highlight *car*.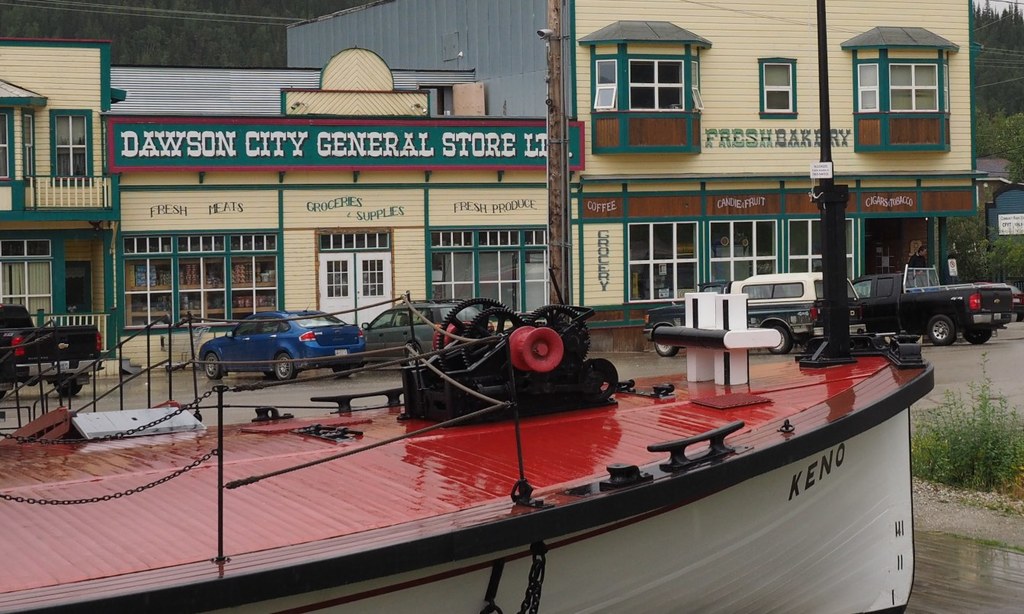
Highlighted region: x1=648, y1=270, x2=870, y2=355.
